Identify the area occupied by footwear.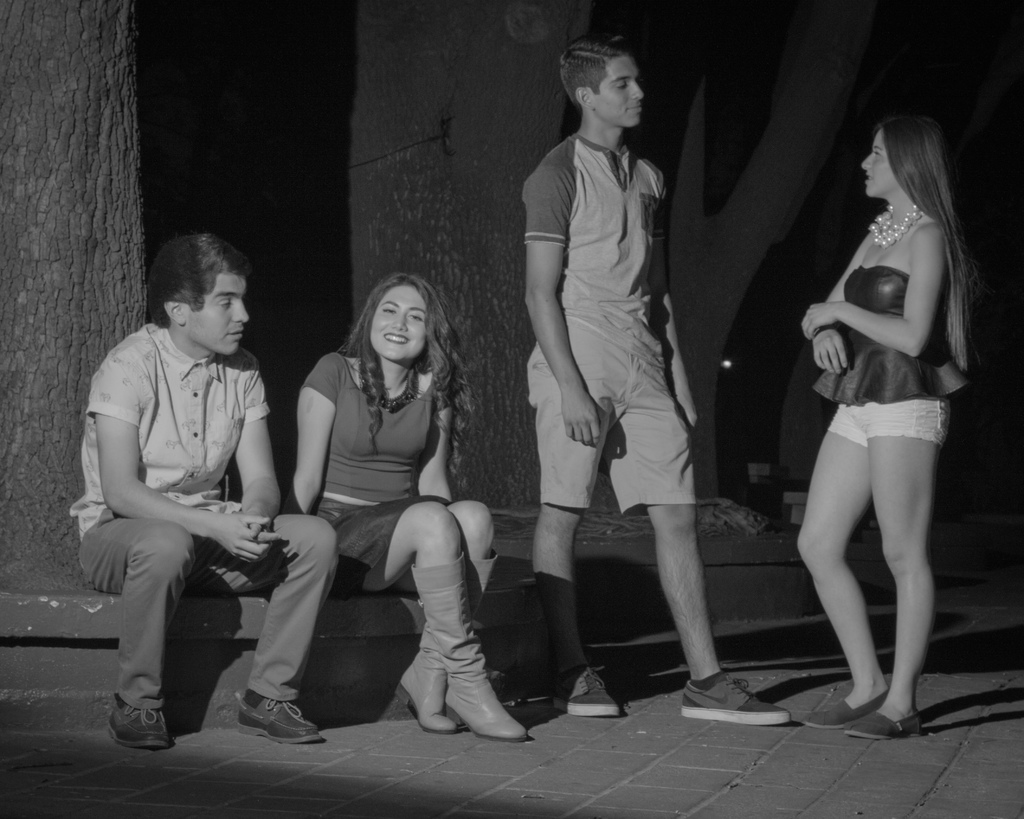
Area: BBox(106, 692, 172, 753).
